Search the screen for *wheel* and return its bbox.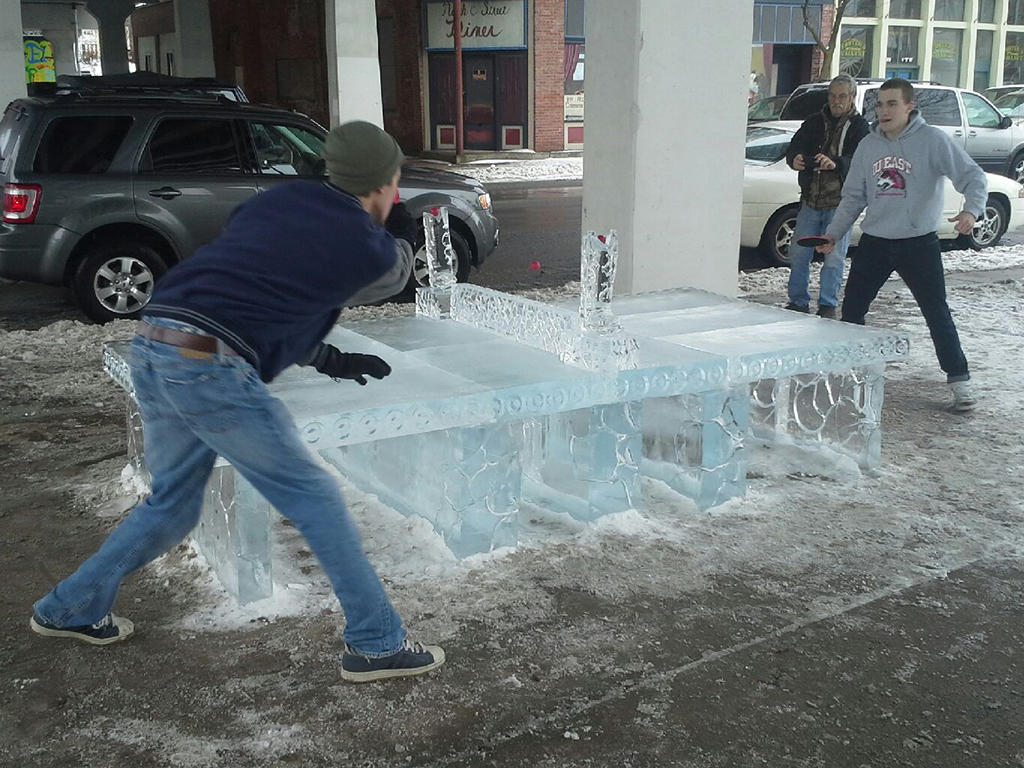
Found: (left=71, top=241, right=169, bottom=319).
